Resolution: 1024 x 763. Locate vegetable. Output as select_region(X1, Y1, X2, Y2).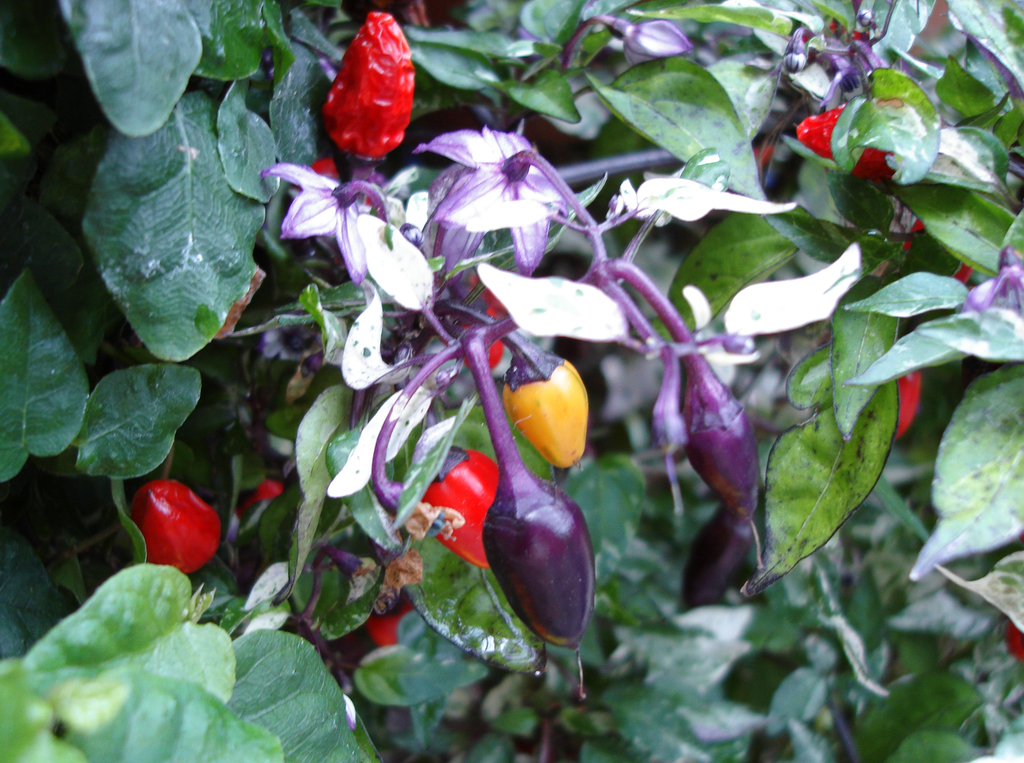
select_region(899, 368, 925, 433).
